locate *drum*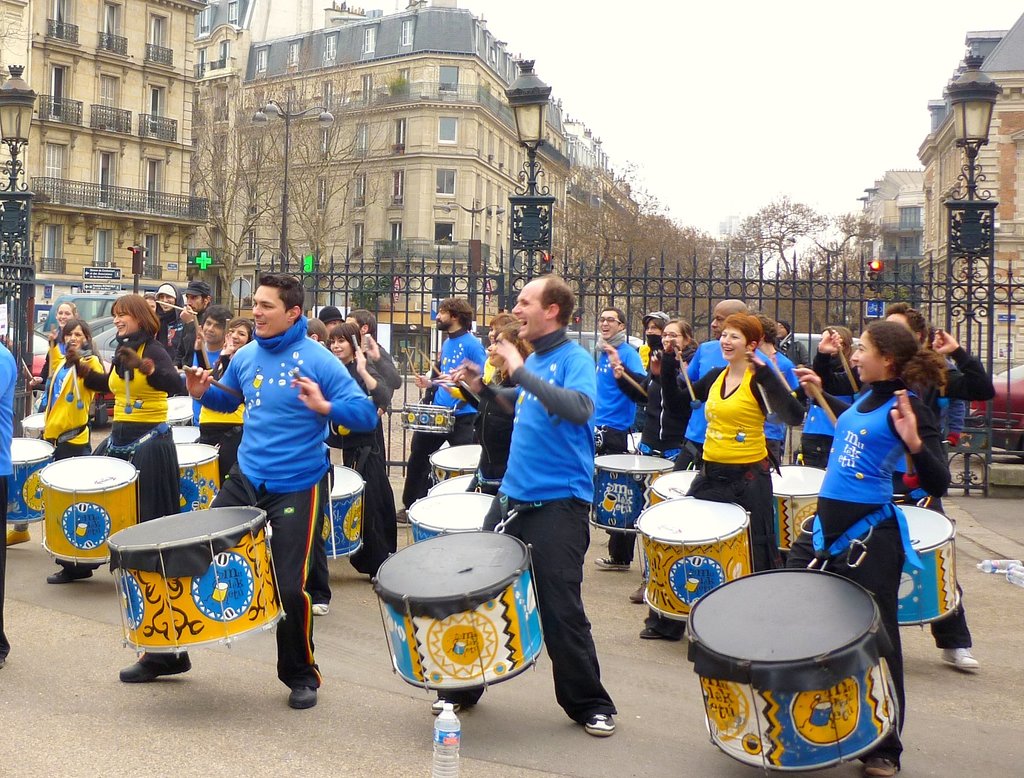
404 492 497 544
